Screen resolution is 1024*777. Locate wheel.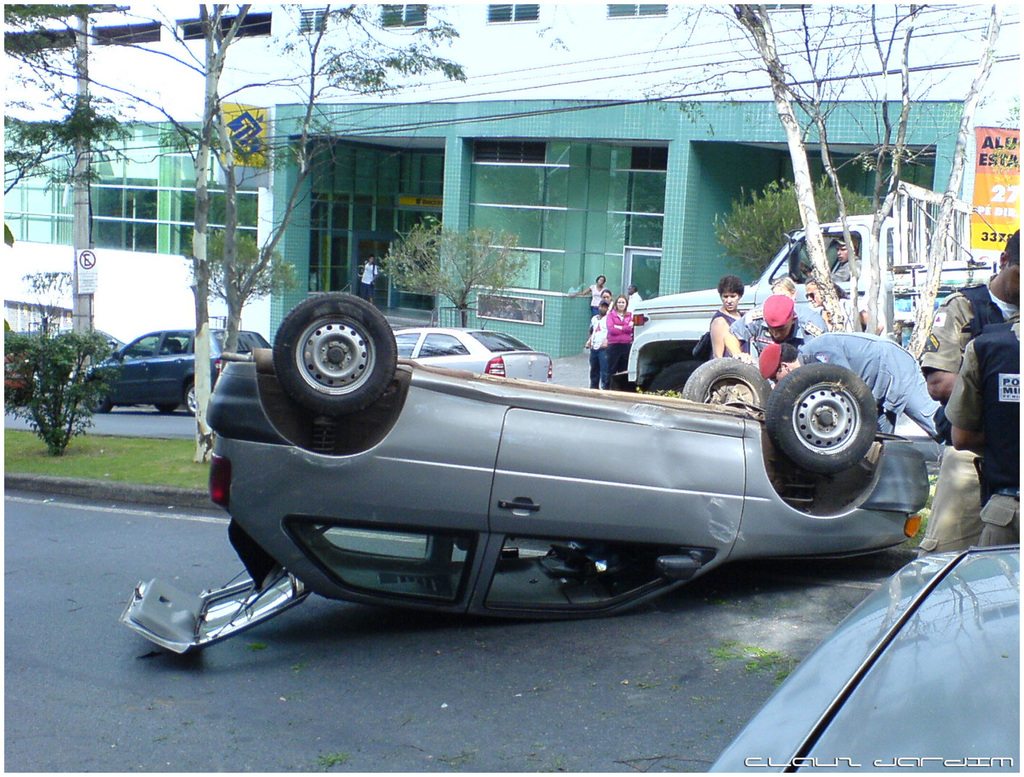
[x1=645, y1=360, x2=704, y2=396].
